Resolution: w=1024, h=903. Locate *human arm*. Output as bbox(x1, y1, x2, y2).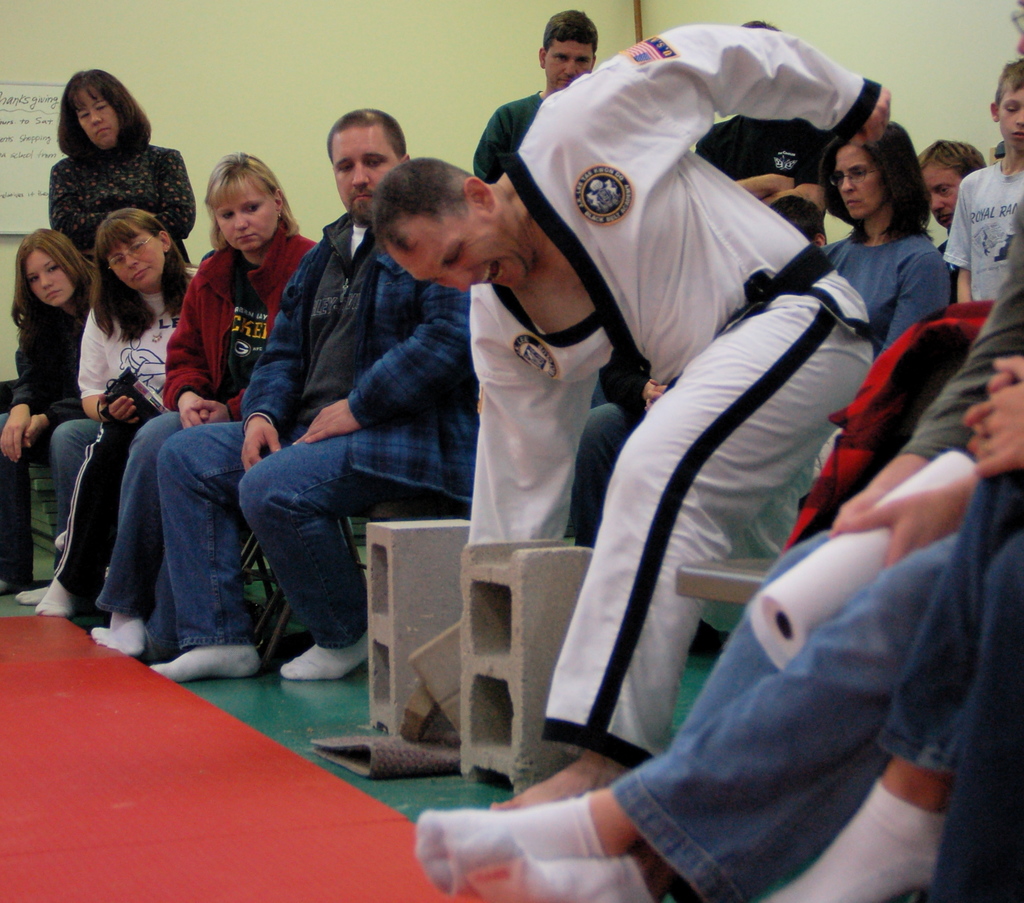
bbox(957, 352, 1023, 482).
